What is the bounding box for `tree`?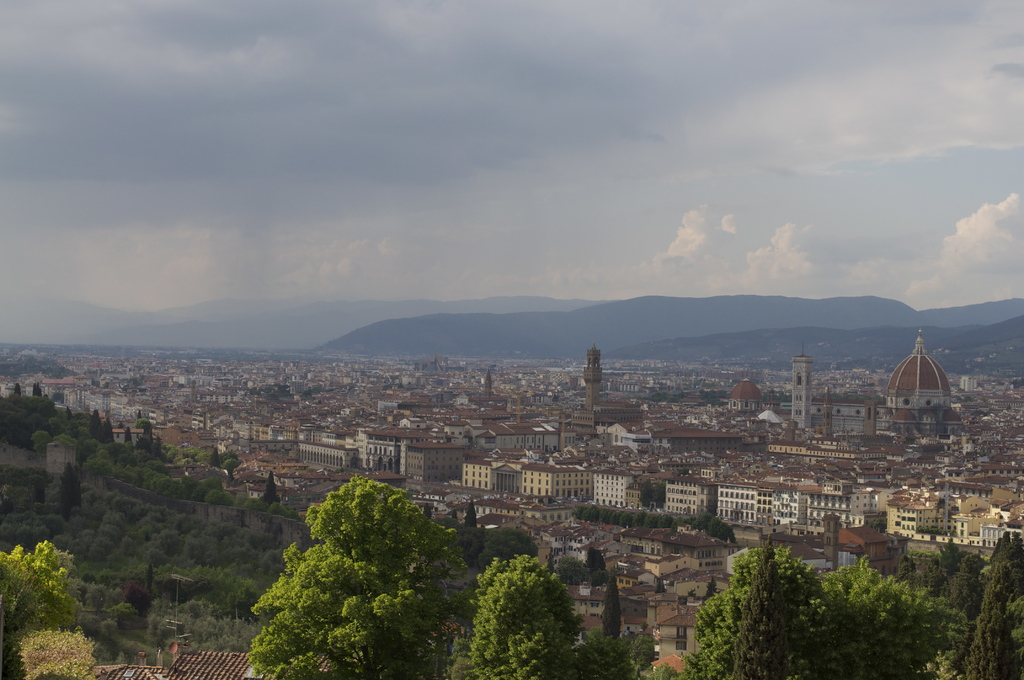
701/389/726/405.
